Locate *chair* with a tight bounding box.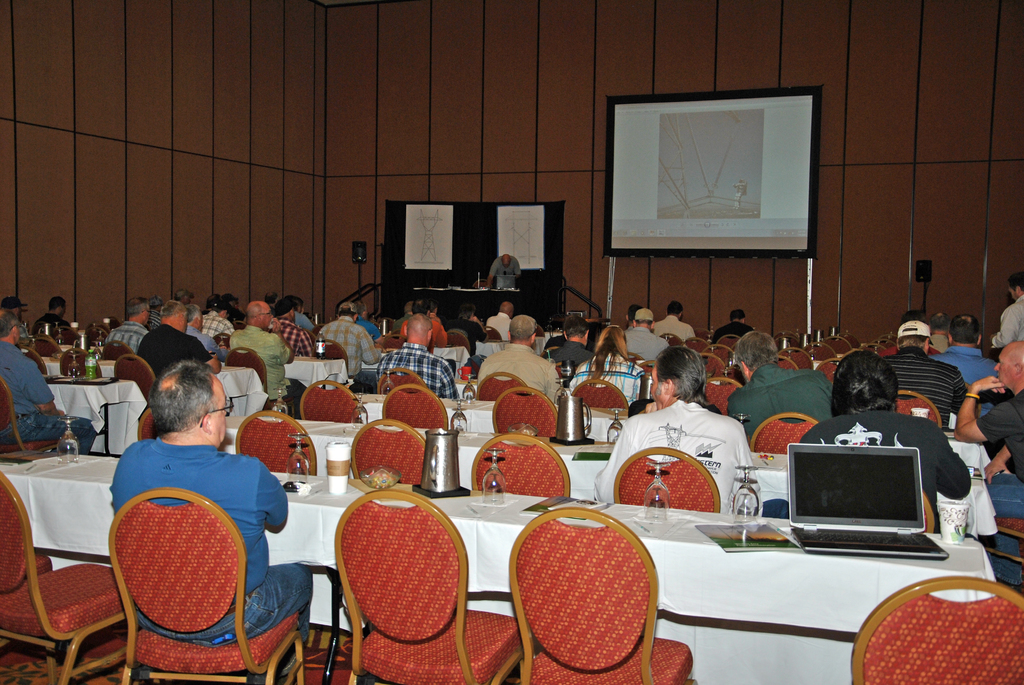
<box>0,553,54,647</box>.
